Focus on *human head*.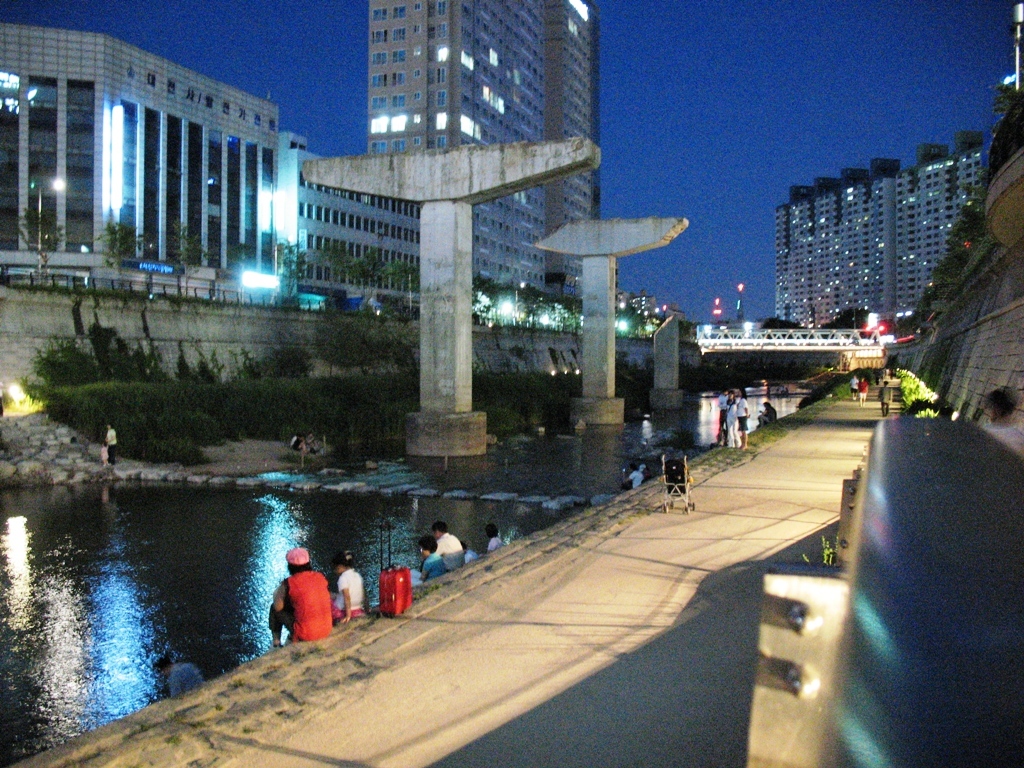
Focused at 418 535 437 555.
